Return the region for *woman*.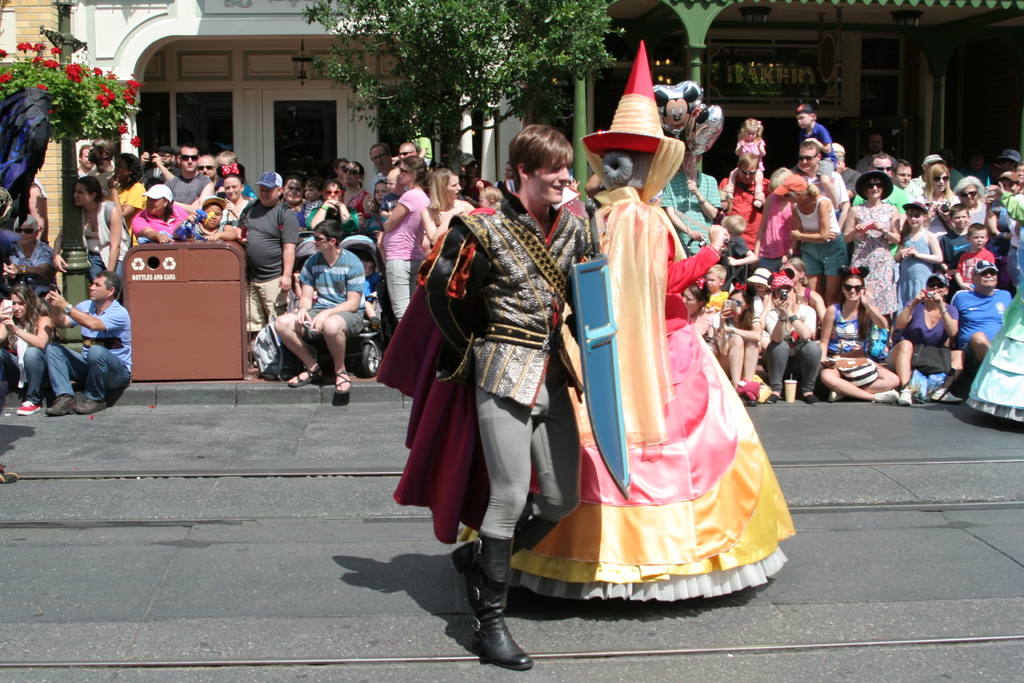
(x1=378, y1=152, x2=431, y2=325).
